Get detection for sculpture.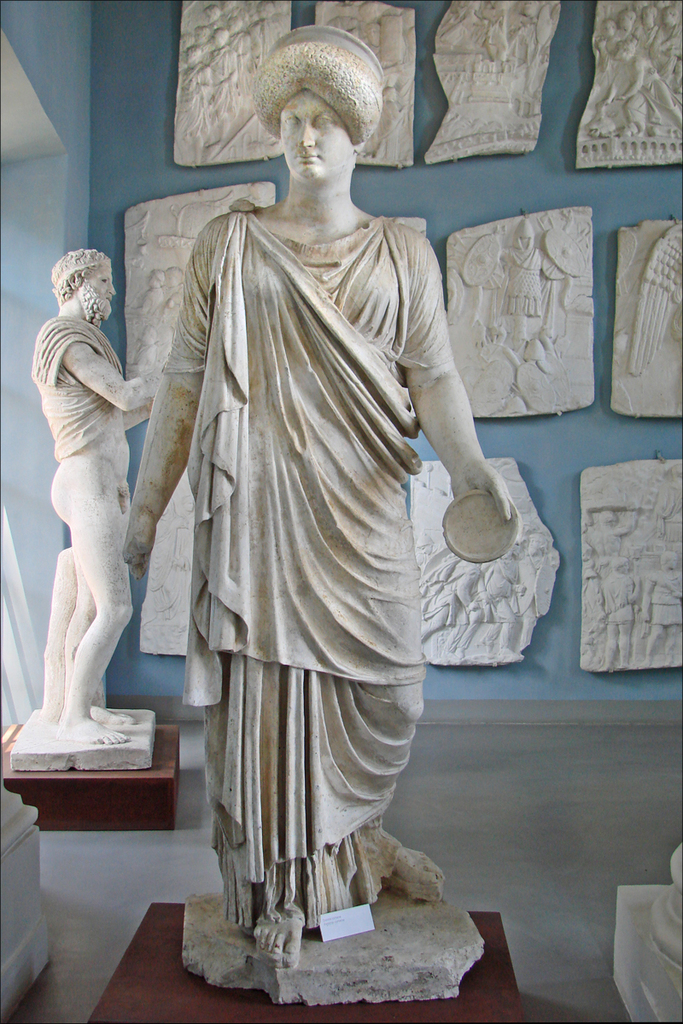
Detection: [x1=108, y1=21, x2=515, y2=957].
